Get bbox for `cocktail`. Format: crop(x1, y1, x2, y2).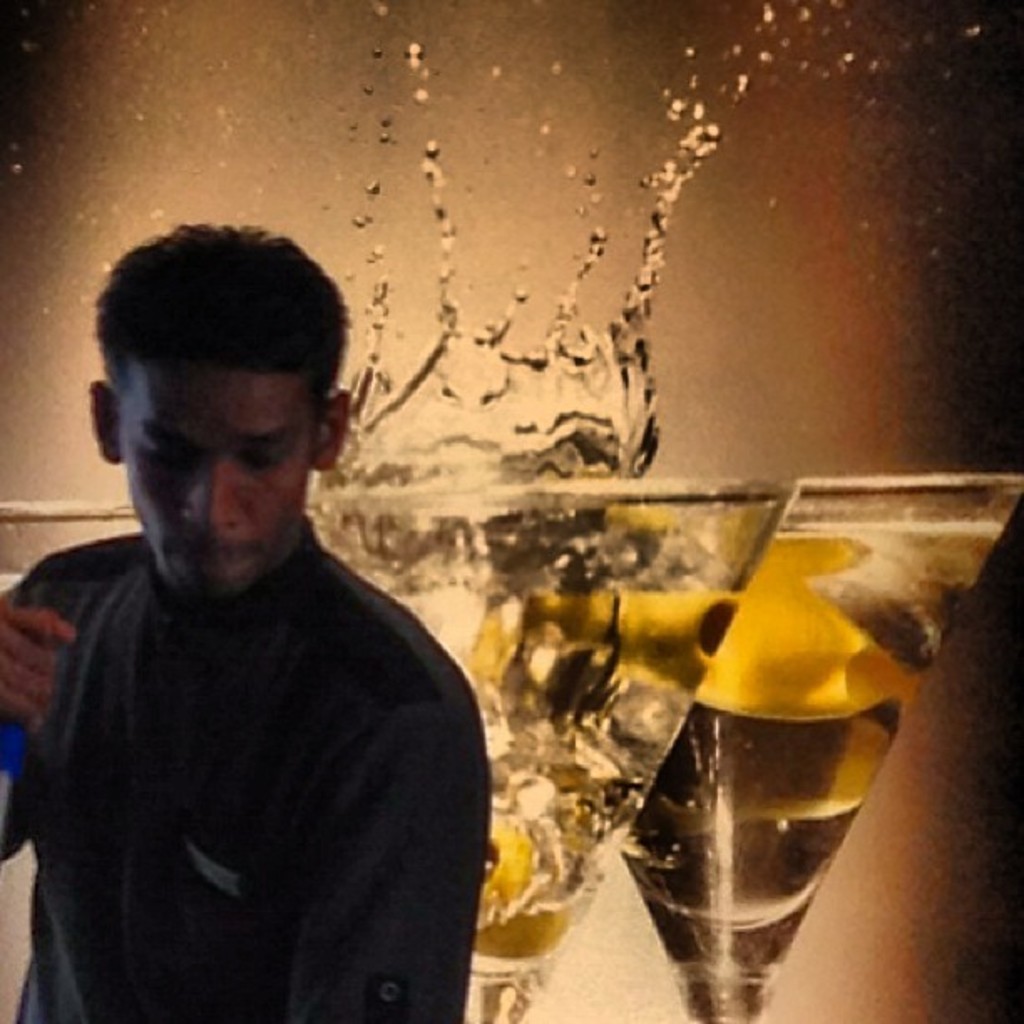
crop(310, 470, 810, 1022).
